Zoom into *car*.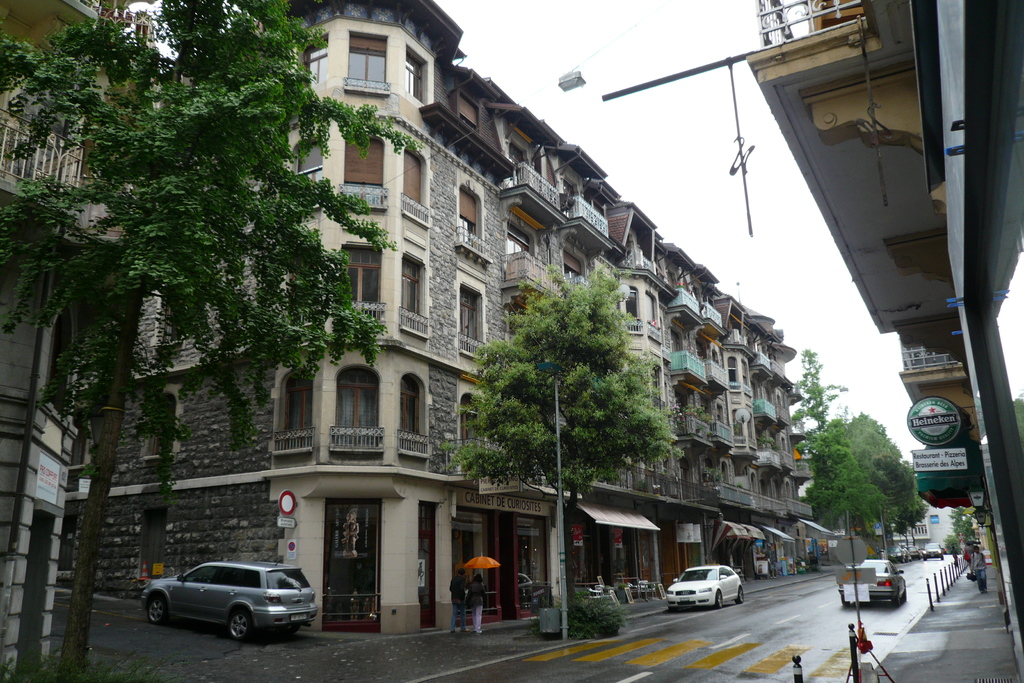
Zoom target: (144, 556, 320, 646).
